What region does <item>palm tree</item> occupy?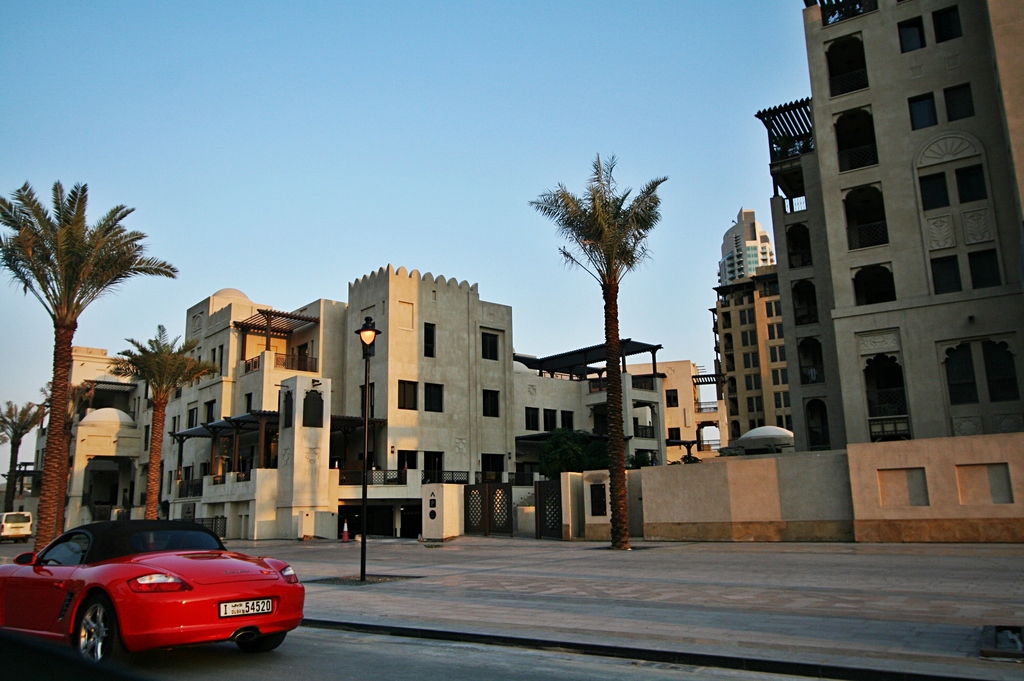
[0,168,148,544].
